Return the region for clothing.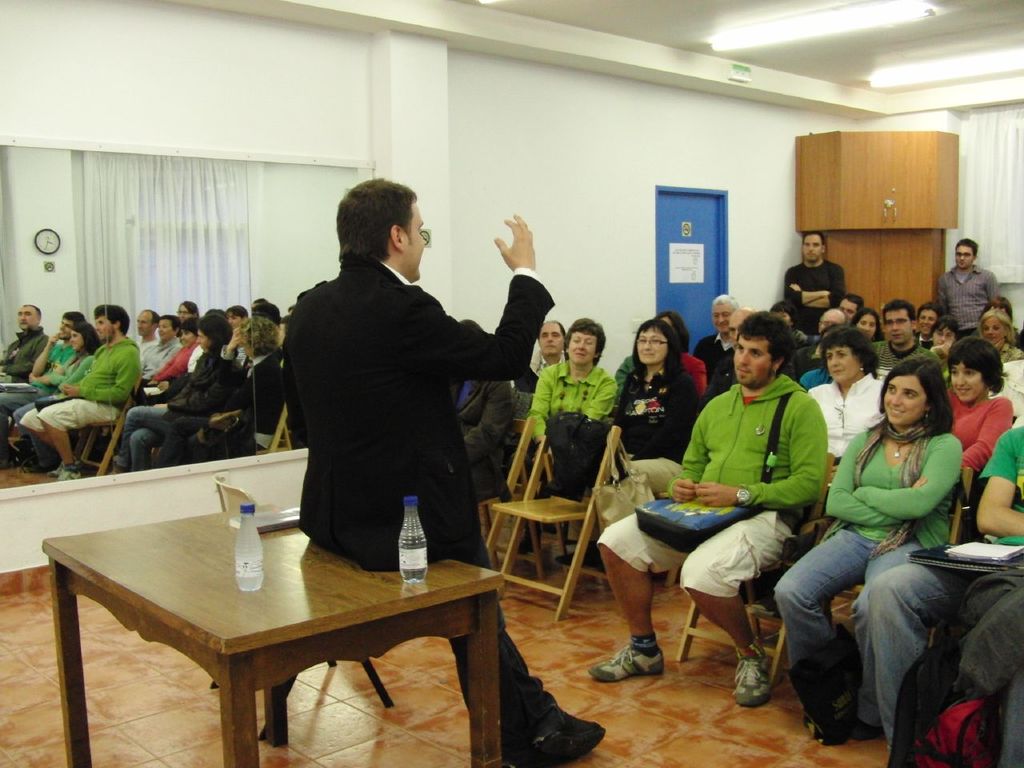
{"x1": 805, "y1": 370, "x2": 882, "y2": 466}.
